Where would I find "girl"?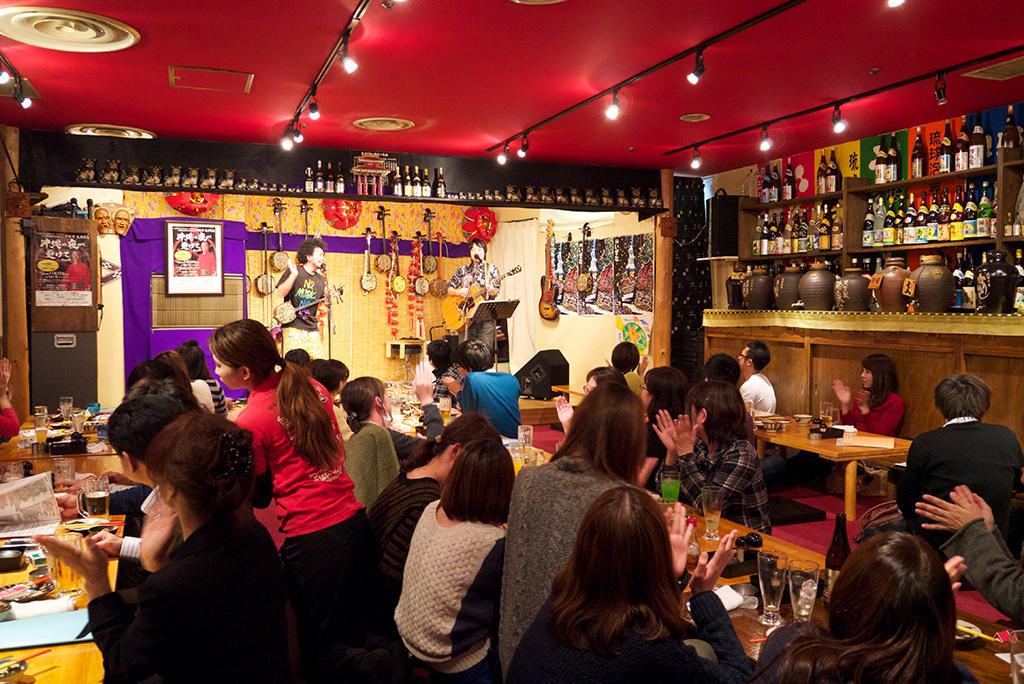
At 393/437/513/683.
